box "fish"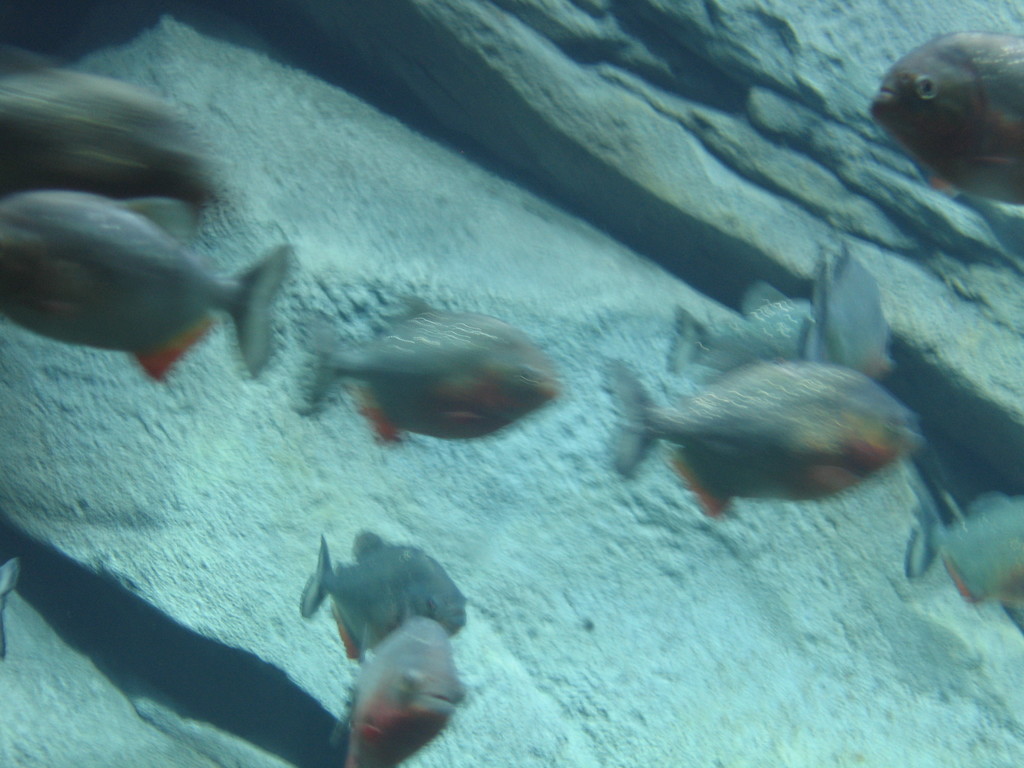
[x1=611, y1=358, x2=927, y2=532]
